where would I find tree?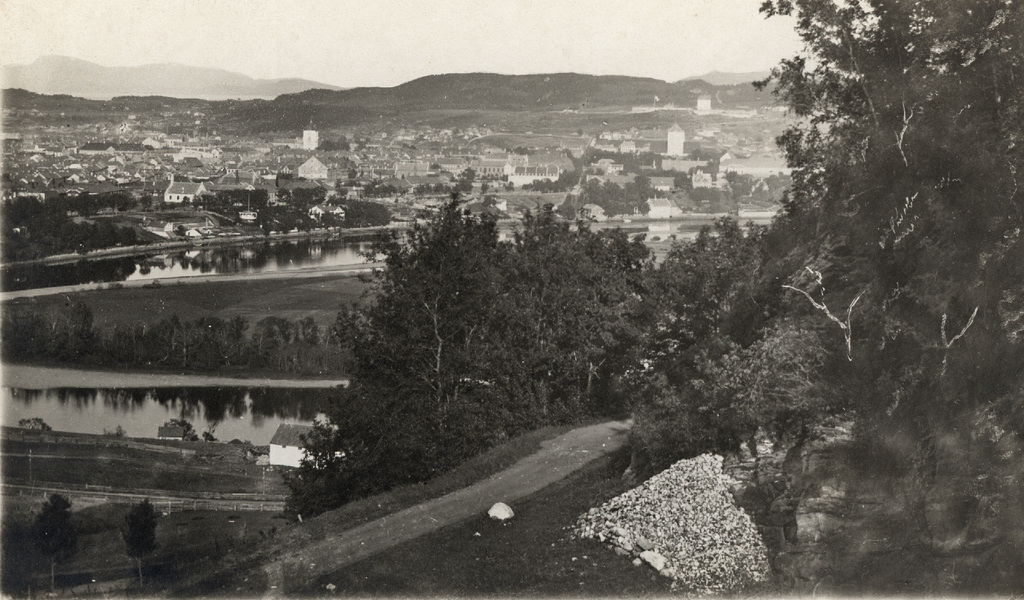
At region(345, 166, 359, 181).
